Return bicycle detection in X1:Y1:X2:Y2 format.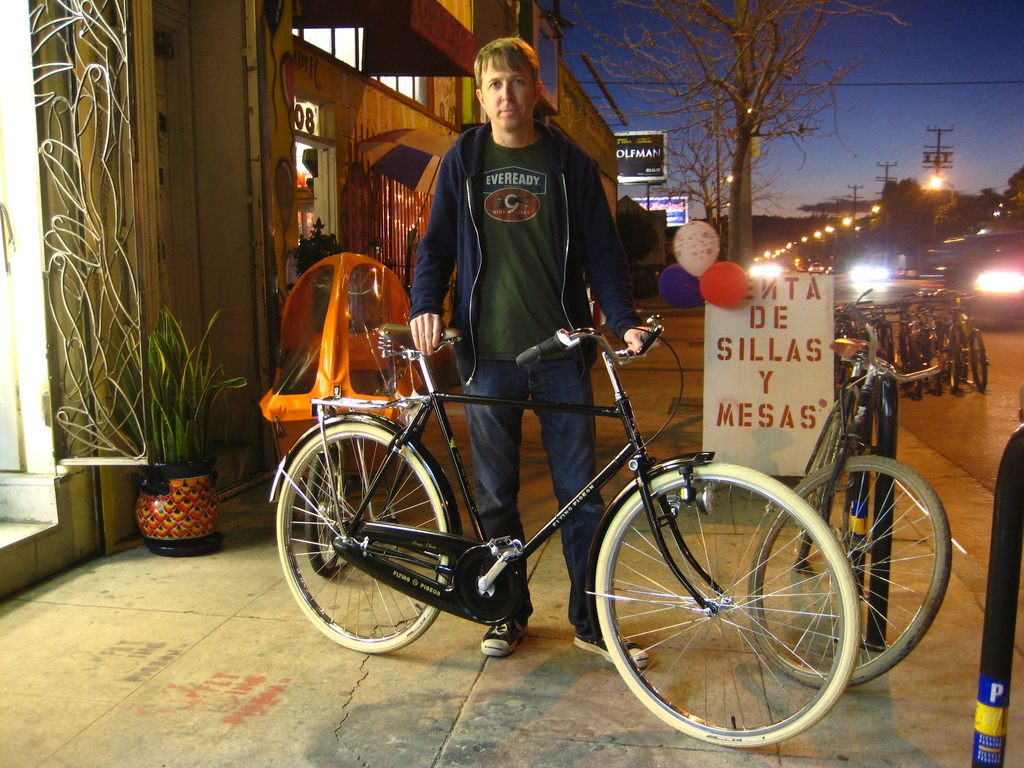
268:324:861:748.
